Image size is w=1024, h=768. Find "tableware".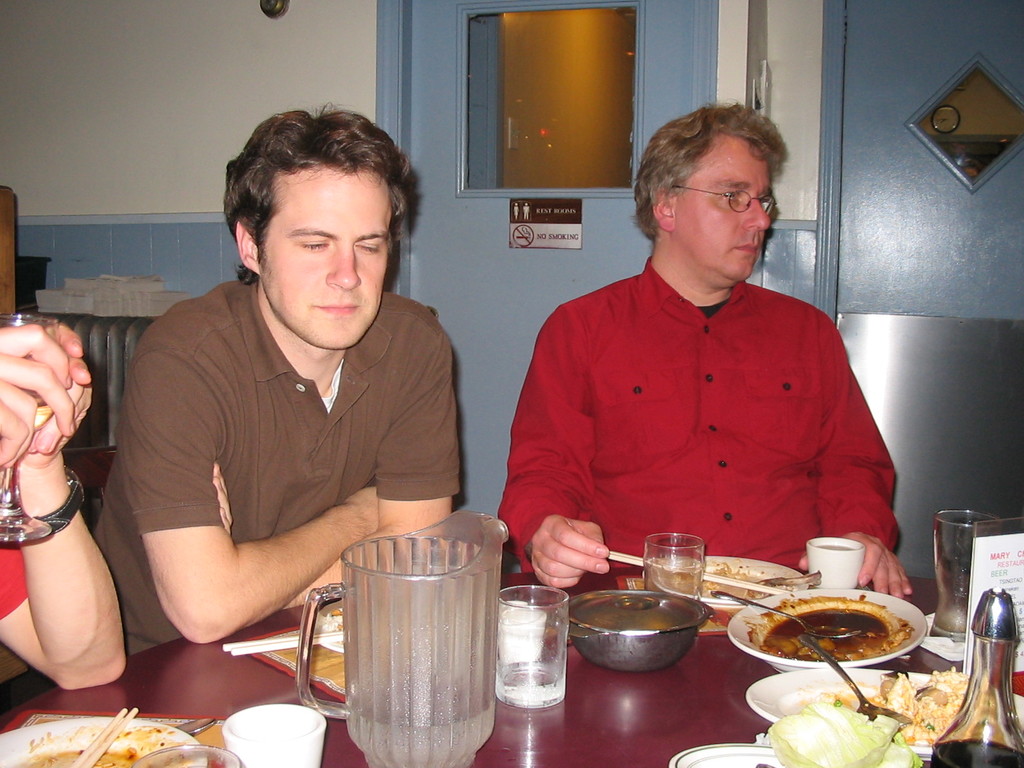
x1=713 y1=591 x2=863 y2=642.
